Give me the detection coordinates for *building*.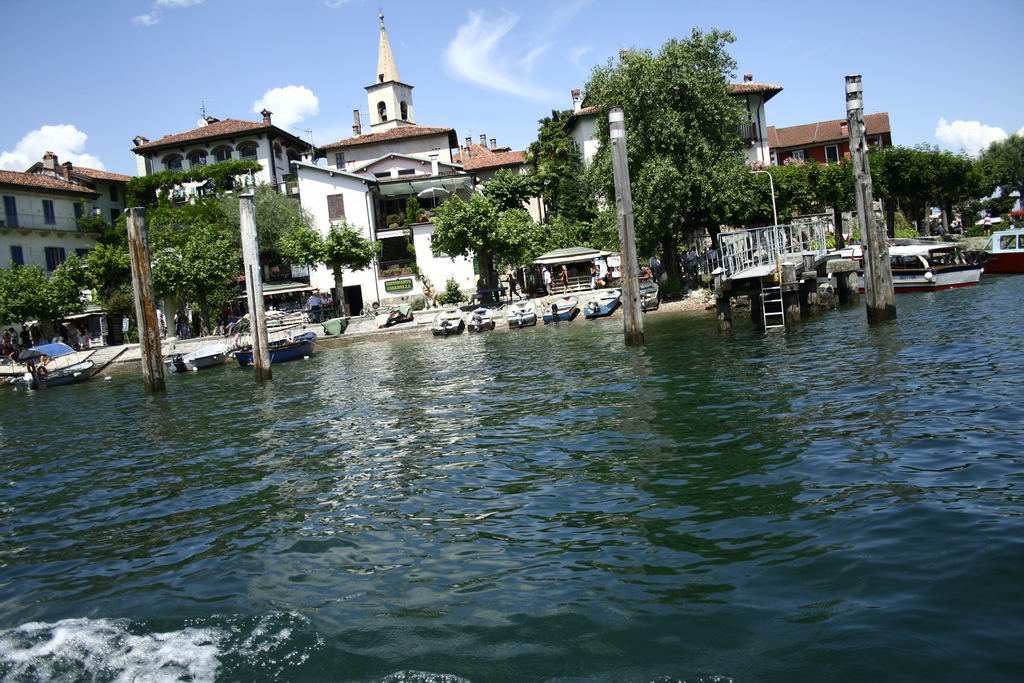
crop(0, 146, 164, 377).
